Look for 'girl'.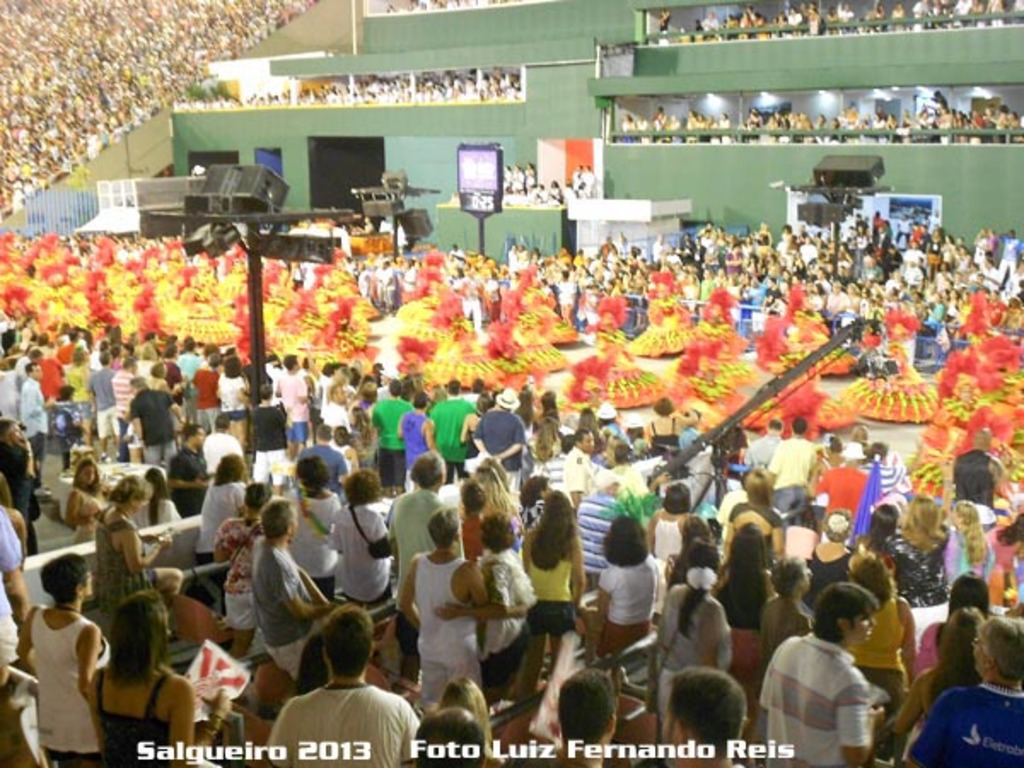
Found: (x1=56, y1=573, x2=203, y2=765).
